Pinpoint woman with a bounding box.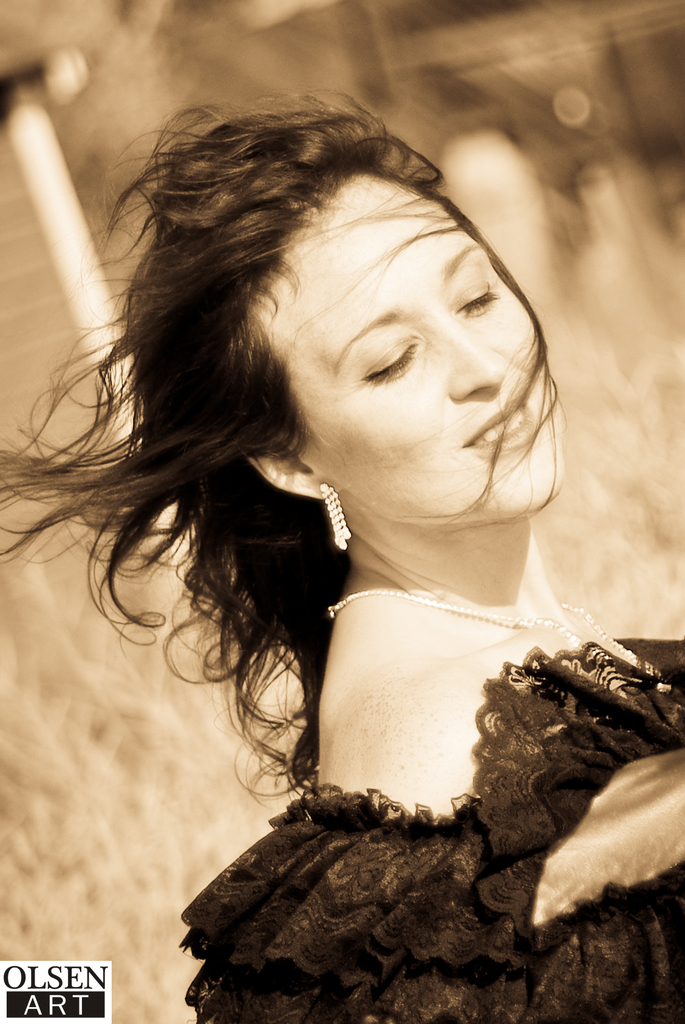
x1=42, y1=82, x2=664, y2=1001.
